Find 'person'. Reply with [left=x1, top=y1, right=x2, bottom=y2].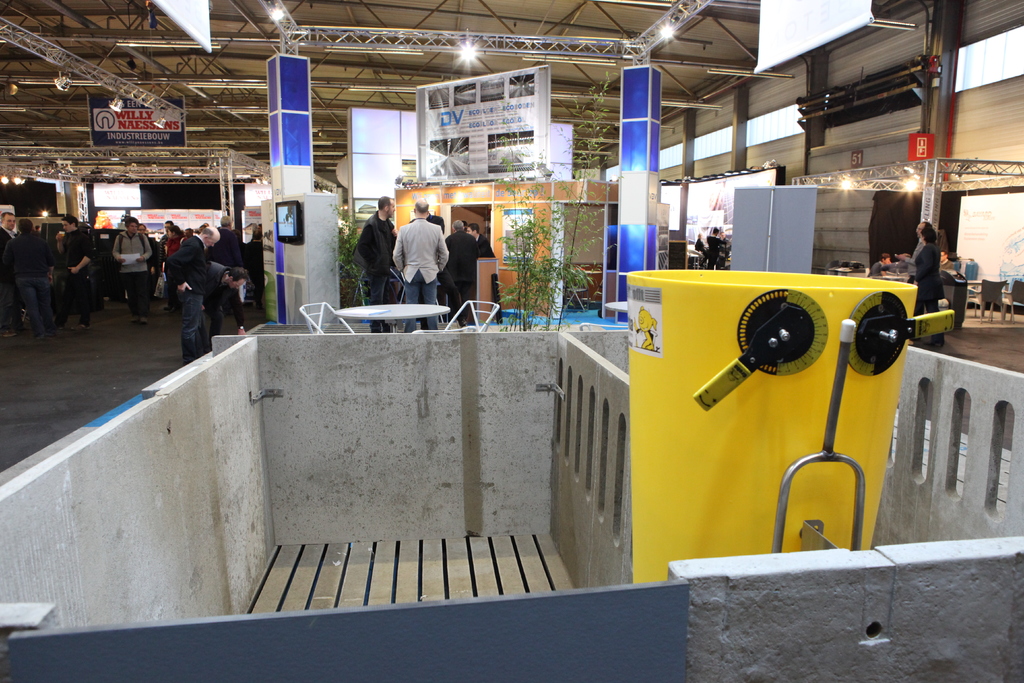
[left=473, top=226, right=491, bottom=262].
